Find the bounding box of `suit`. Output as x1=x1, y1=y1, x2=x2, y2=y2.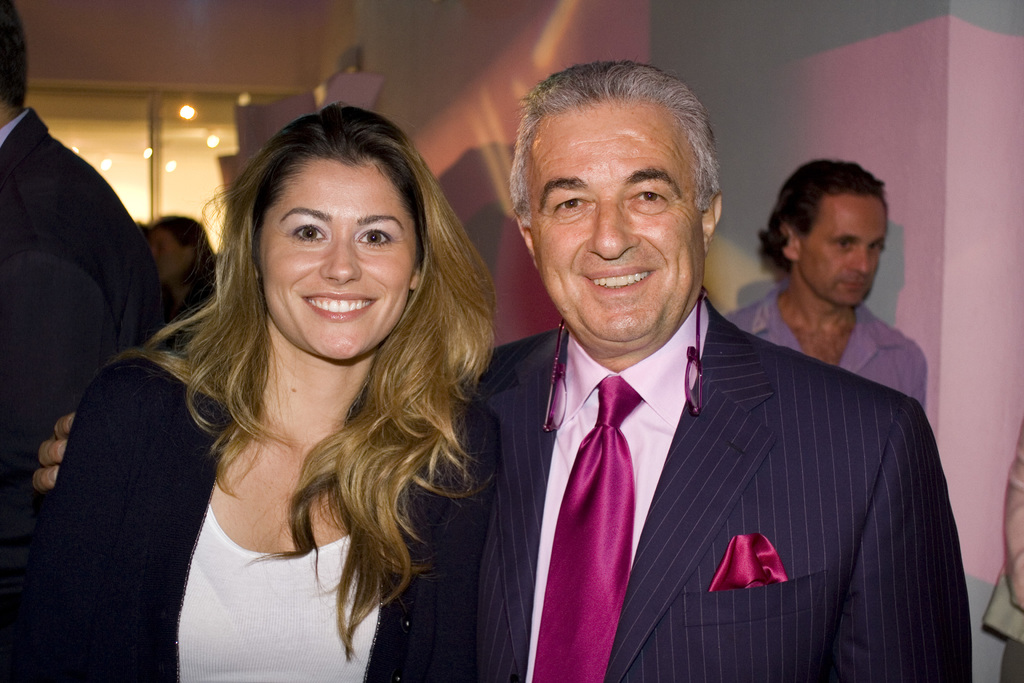
x1=0, y1=109, x2=173, y2=577.
